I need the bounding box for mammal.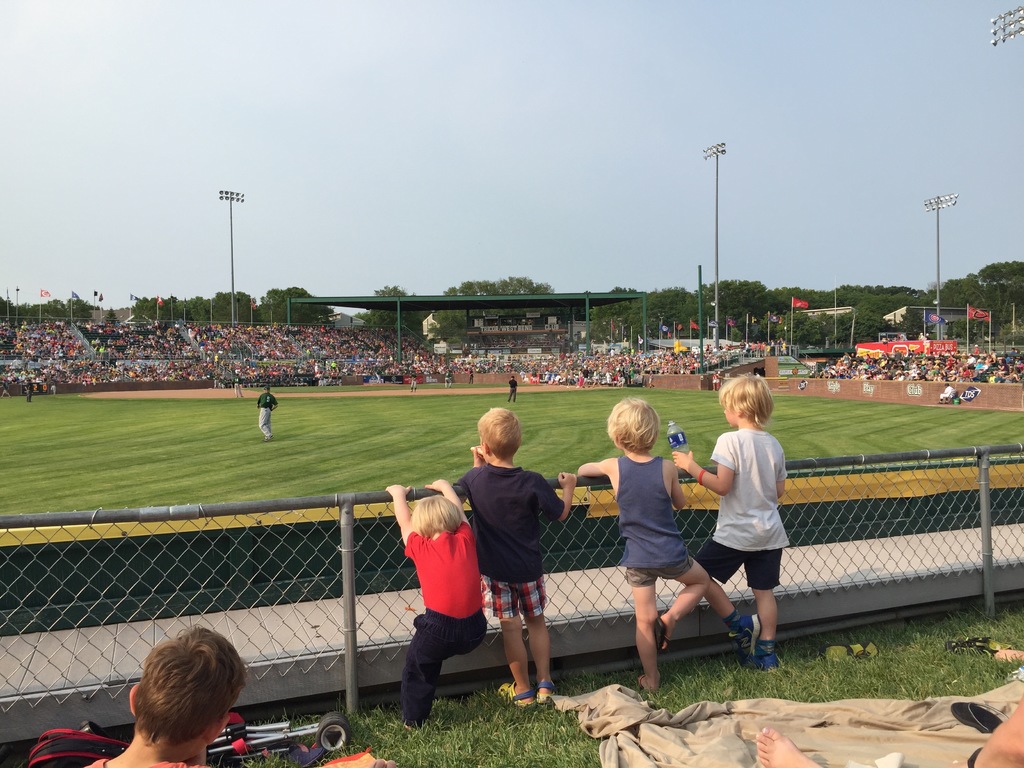
Here it is: bbox=[83, 626, 250, 767].
